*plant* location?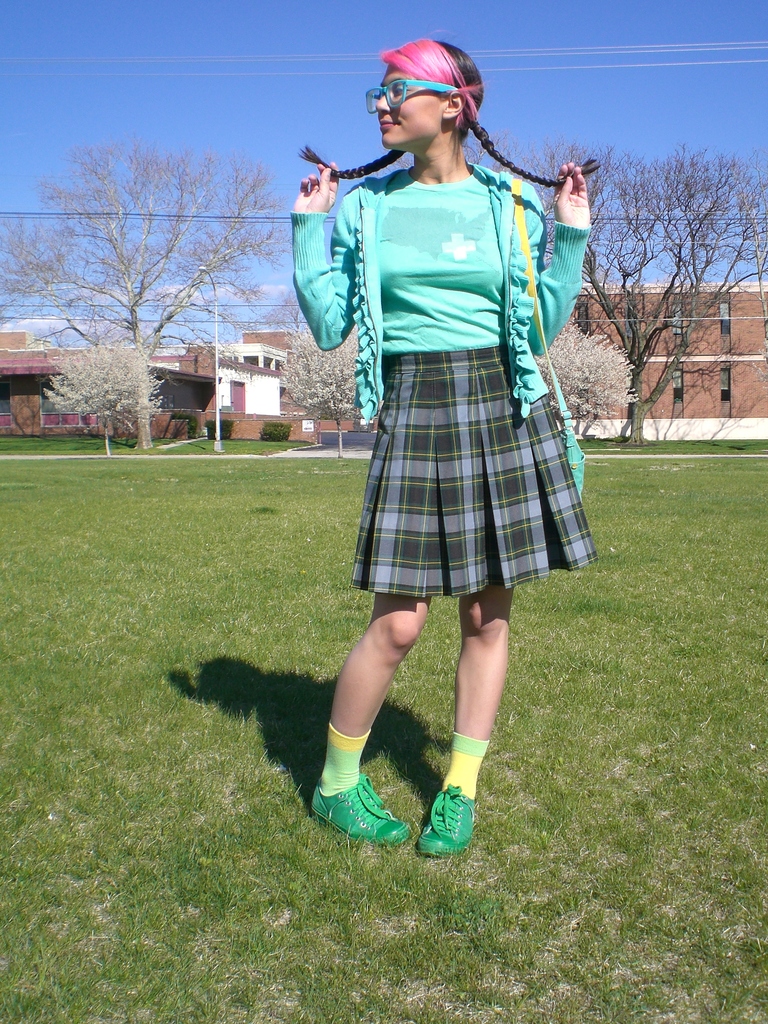
crop(6, 326, 152, 474)
